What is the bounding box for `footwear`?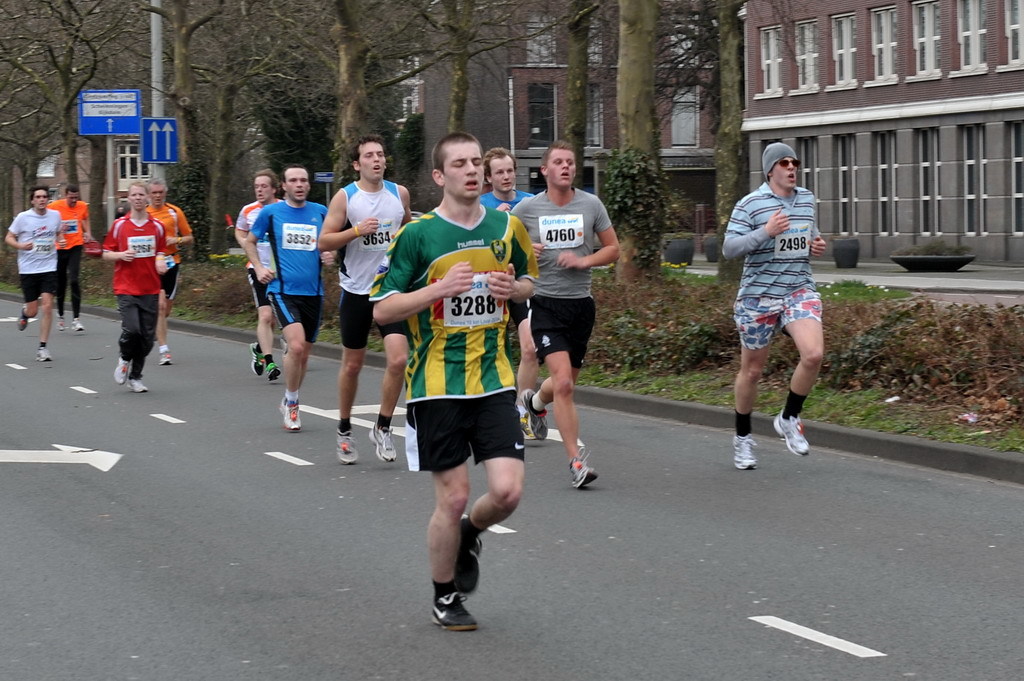
(460, 513, 490, 593).
